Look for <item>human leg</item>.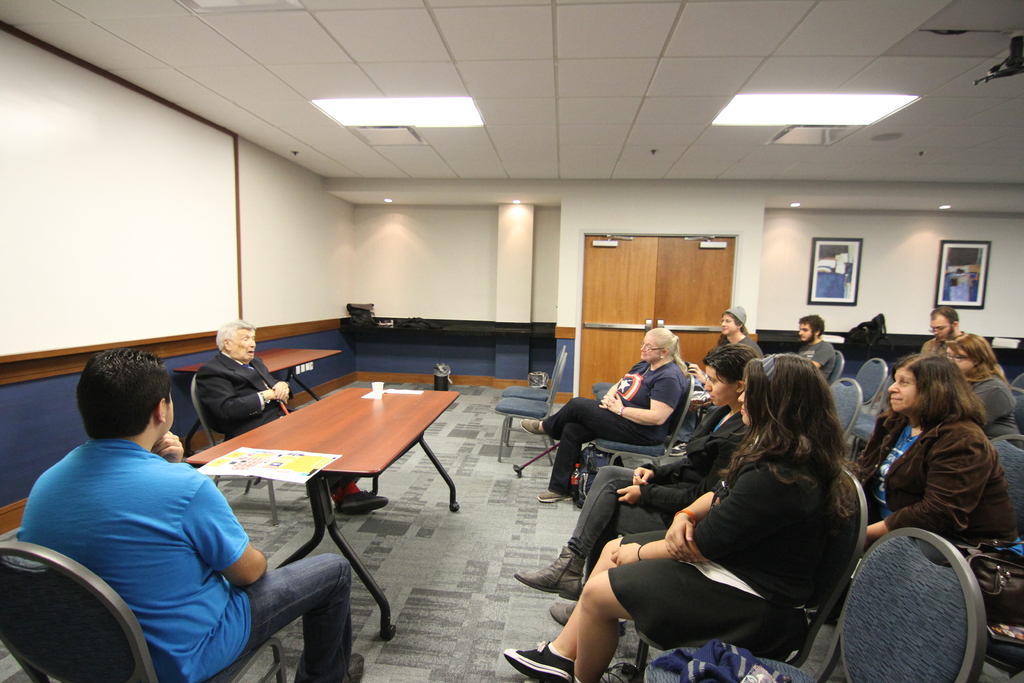
Found: Rect(513, 466, 666, 619).
